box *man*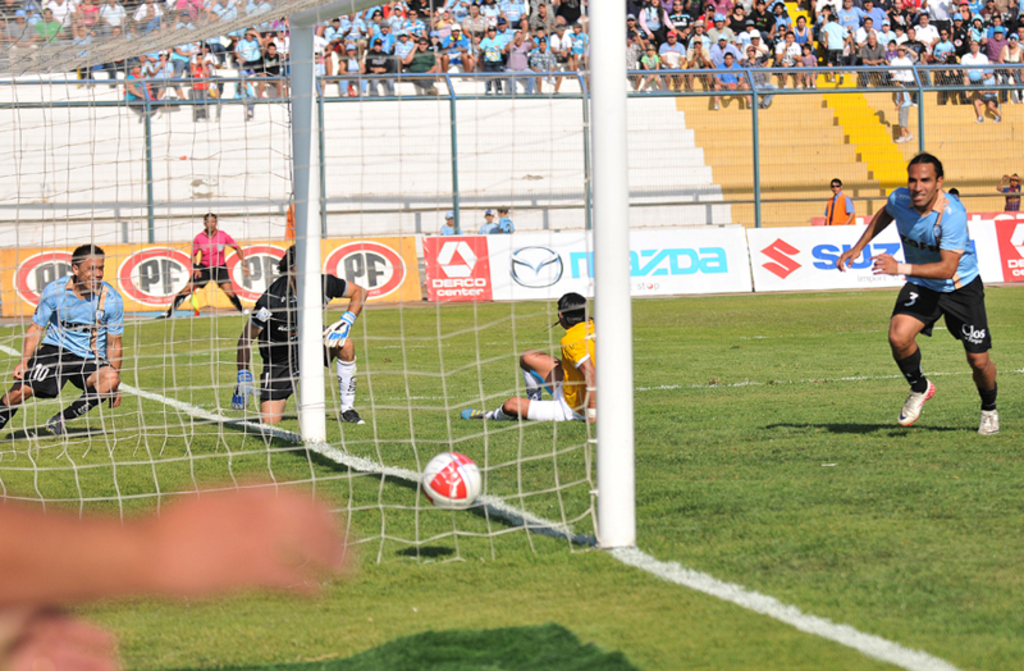
[0, 245, 124, 432]
